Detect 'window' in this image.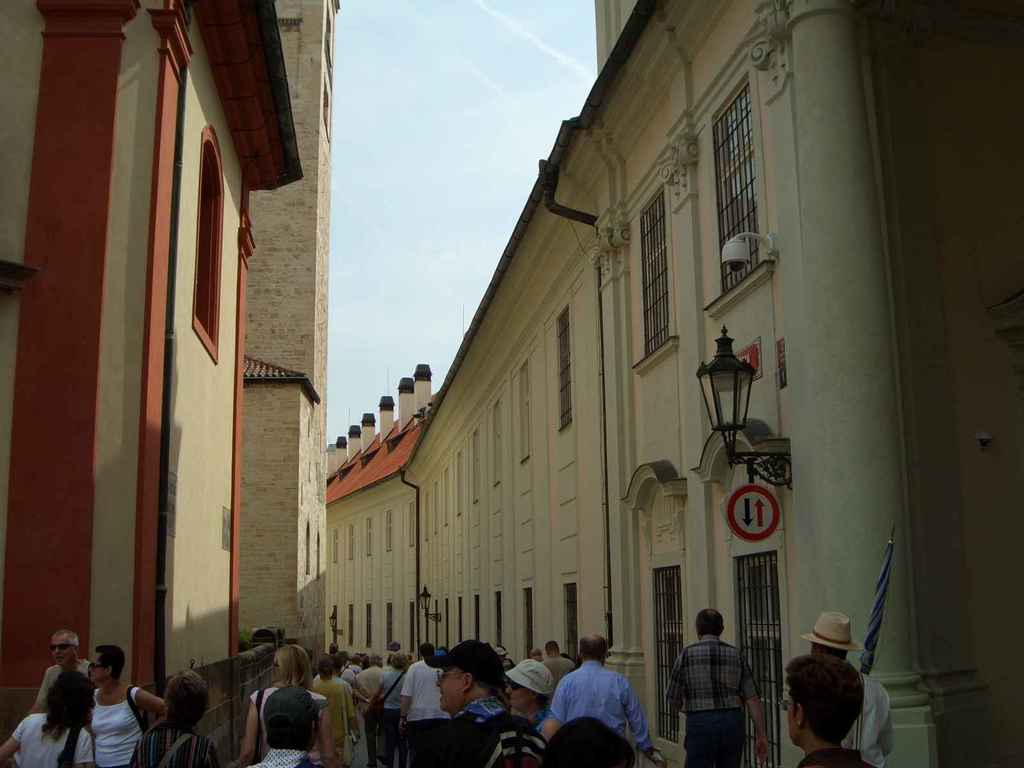
Detection: 442, 474, 450, 526.
